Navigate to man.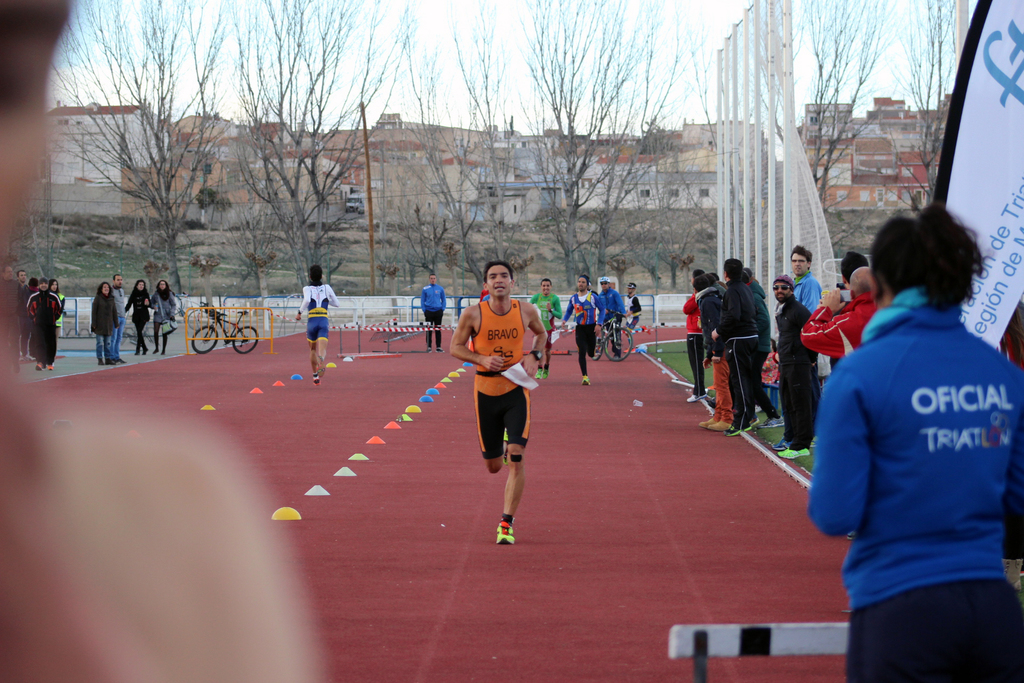
Navigation target: crop(113, 275, 127, 363).
